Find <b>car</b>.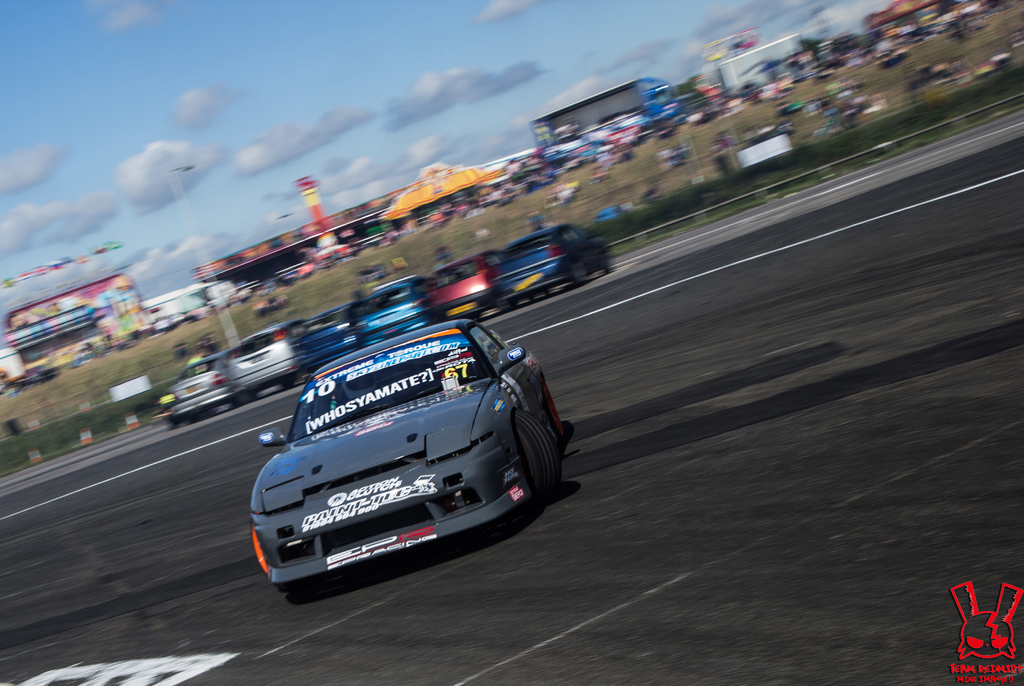
(left=424, top=252, right=505, bottom=323).
